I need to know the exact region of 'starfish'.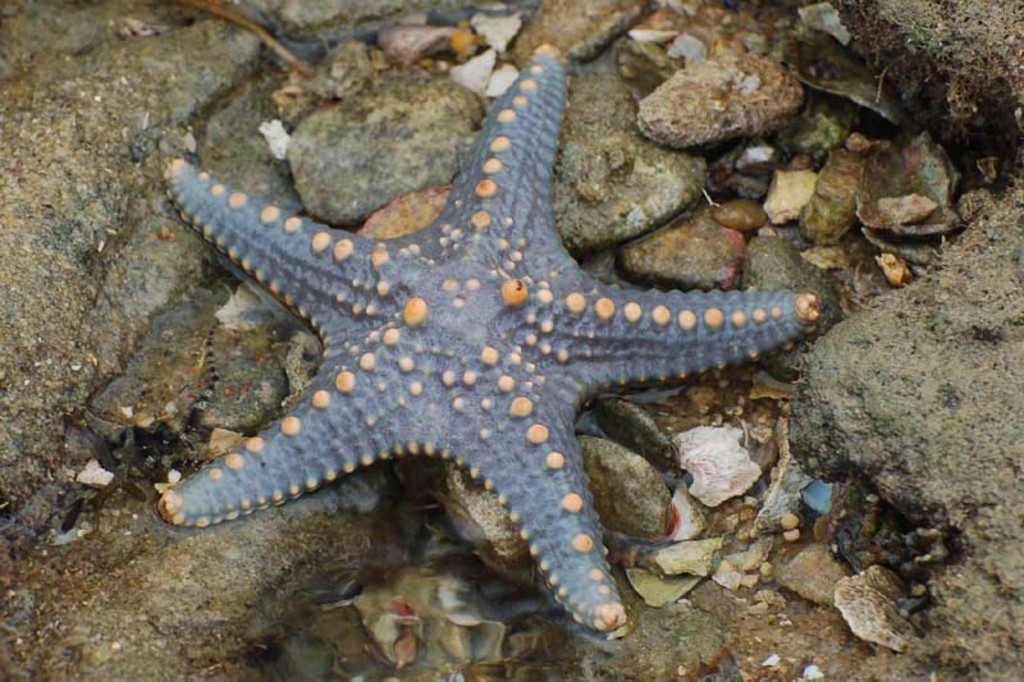
Region: <region>160, 44, 812, 628</region>.
